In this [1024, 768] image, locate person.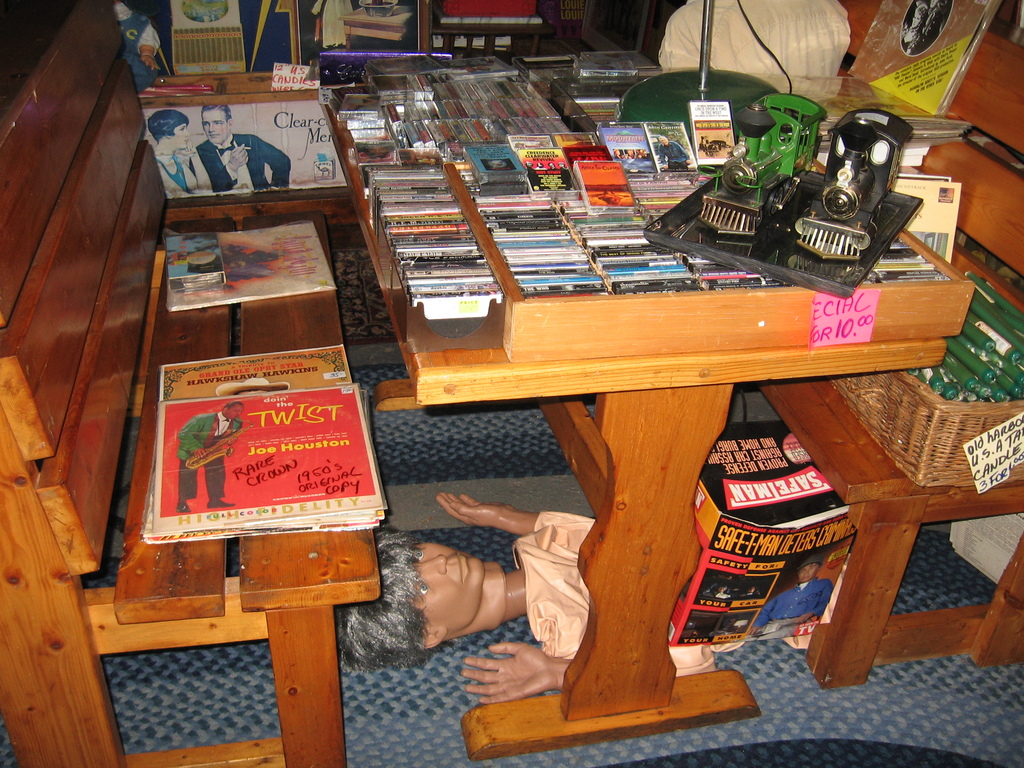
Bounding box: [173,396,244,516].
